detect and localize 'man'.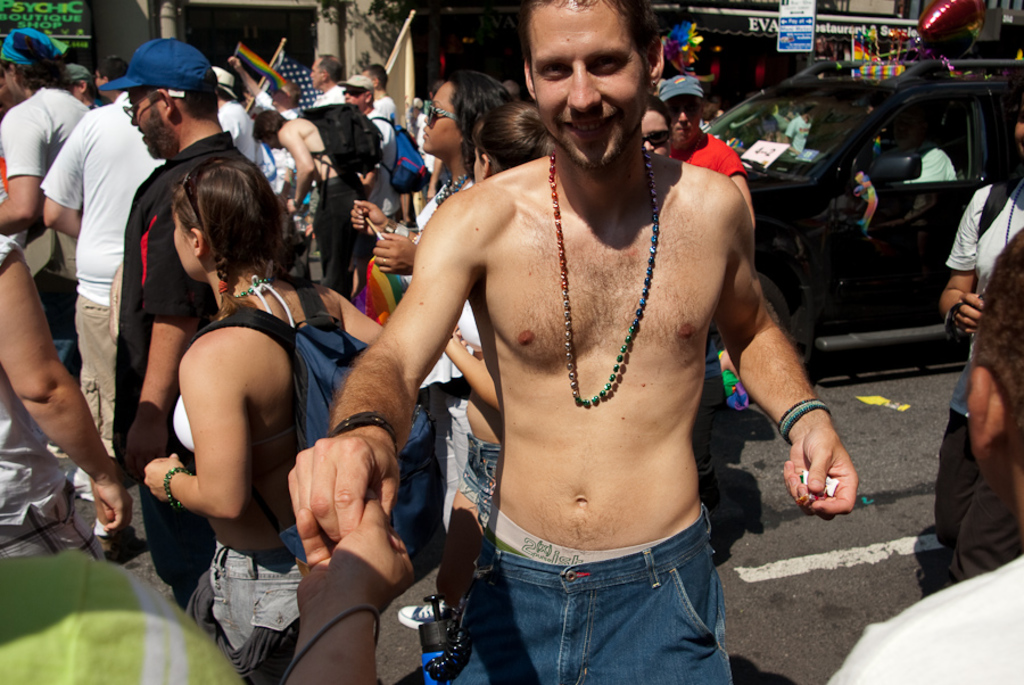
Localized at bbox(342, 69, 407, 231).
